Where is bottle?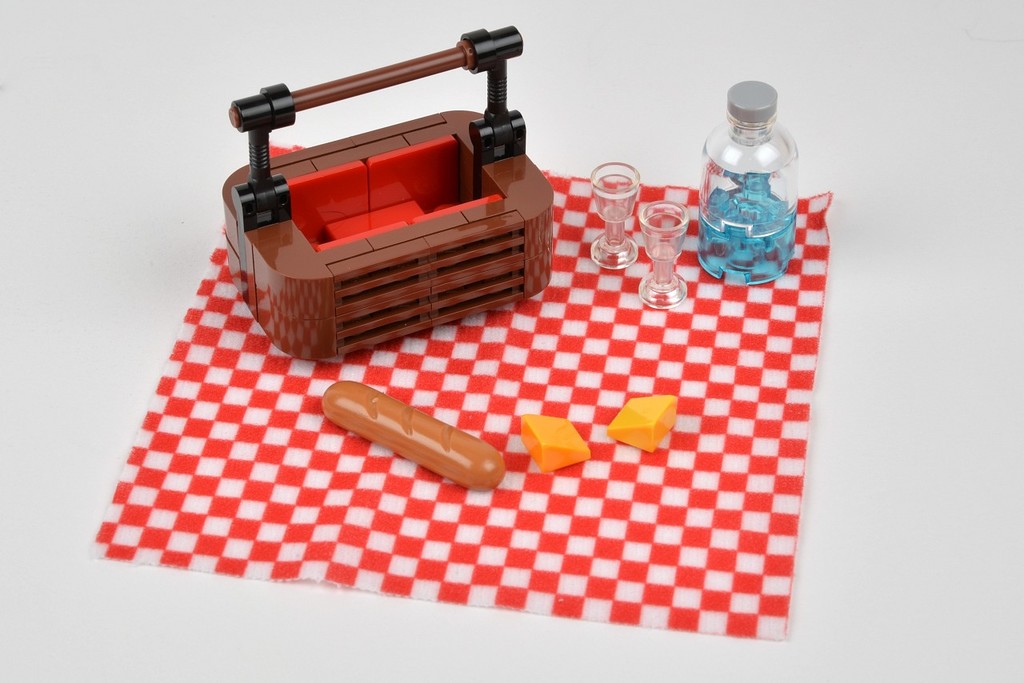
detection(704, 84, 802, 287).
